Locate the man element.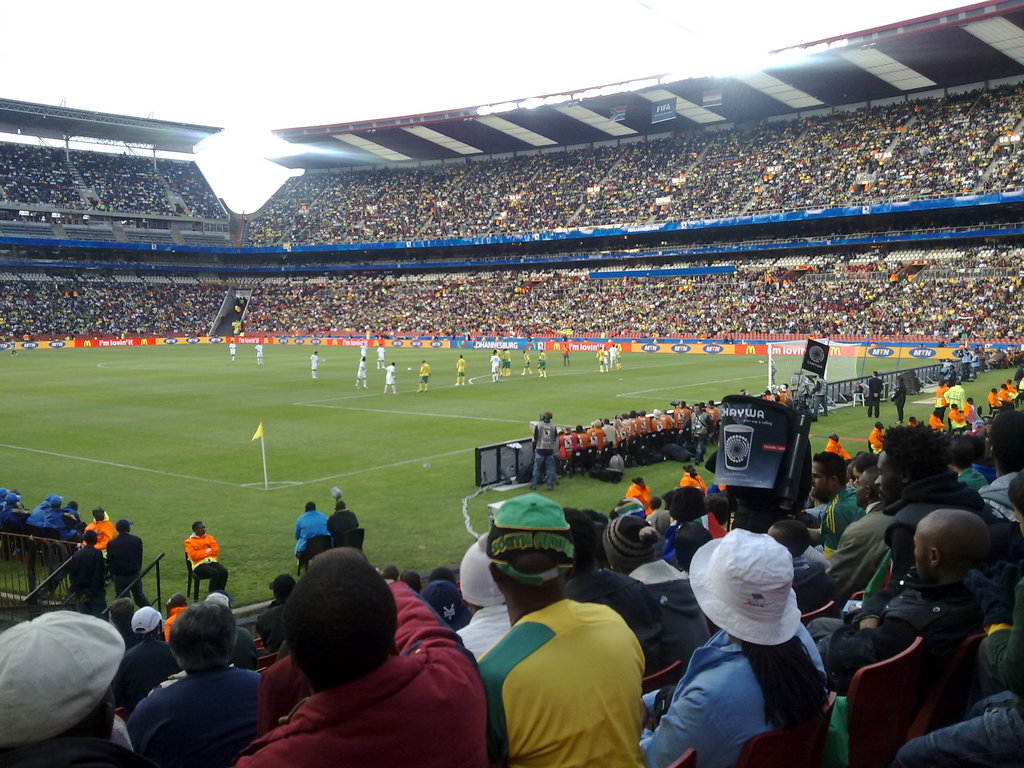
Element bbox: [x1=675, y1=401, x2=691, y2=432].
